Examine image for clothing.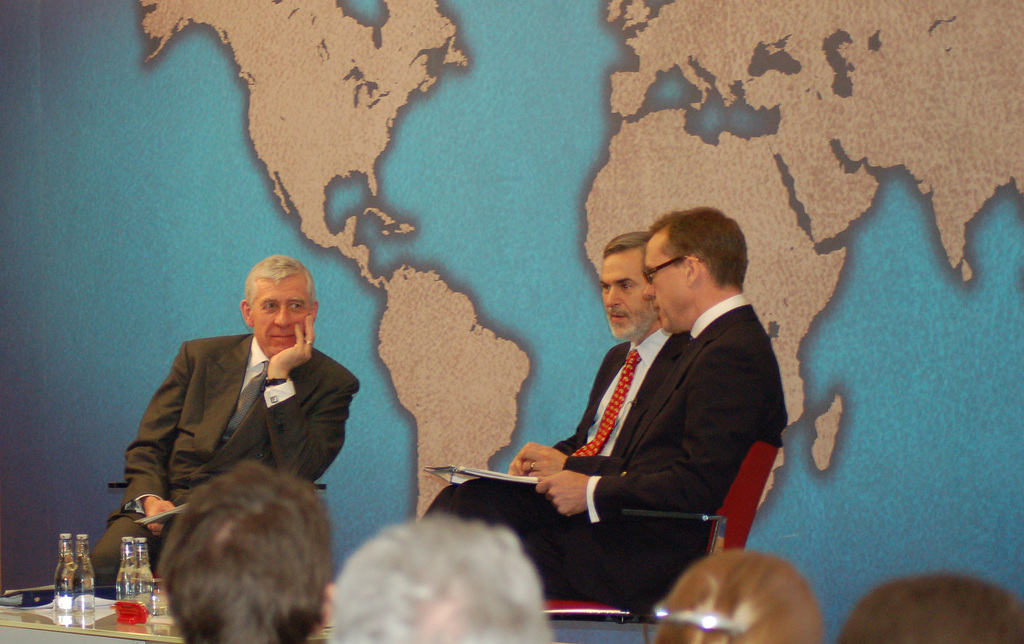
Examination result: crop(528, 293, 791, 608).
